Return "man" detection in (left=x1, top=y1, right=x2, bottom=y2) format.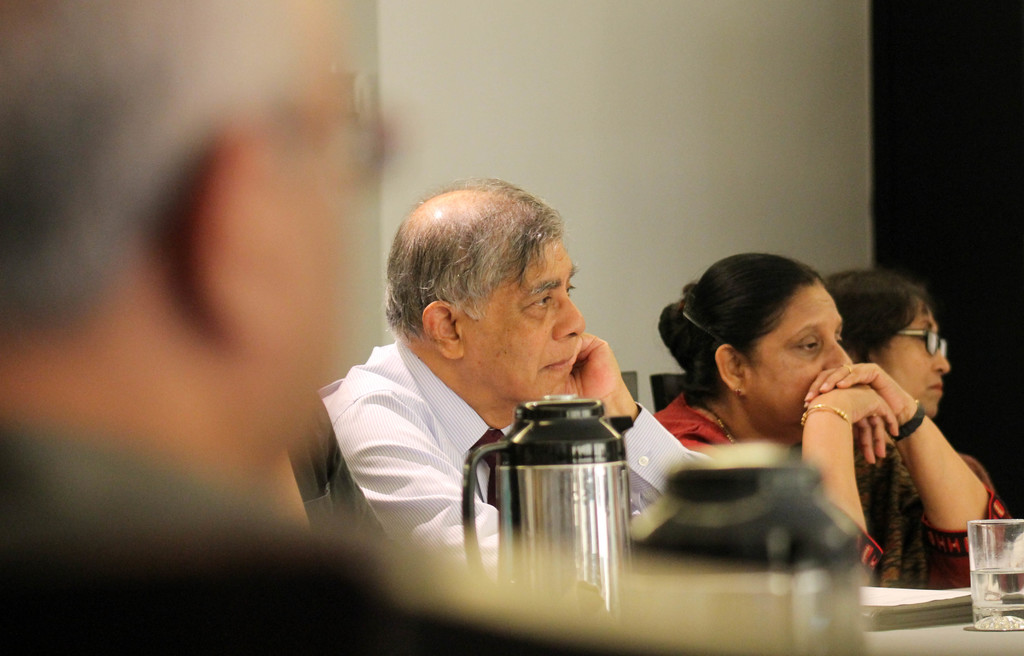
(left=6, top=0, right=652, bottom=655).
